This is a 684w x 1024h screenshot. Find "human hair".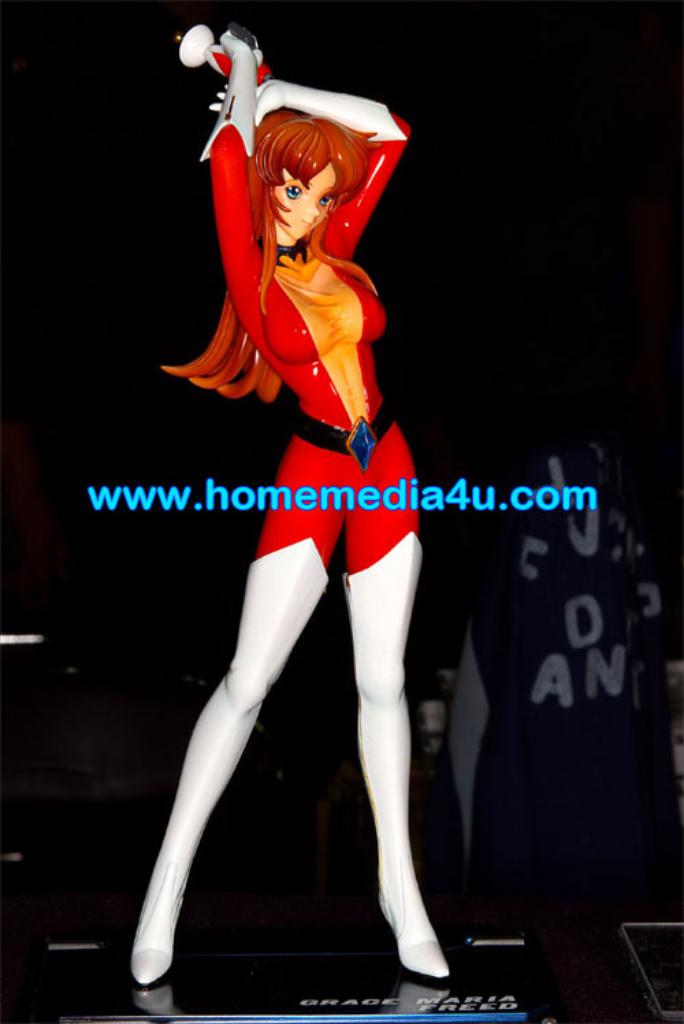
Bounding box: (left=193, top=47, right=406, bottom=379).
